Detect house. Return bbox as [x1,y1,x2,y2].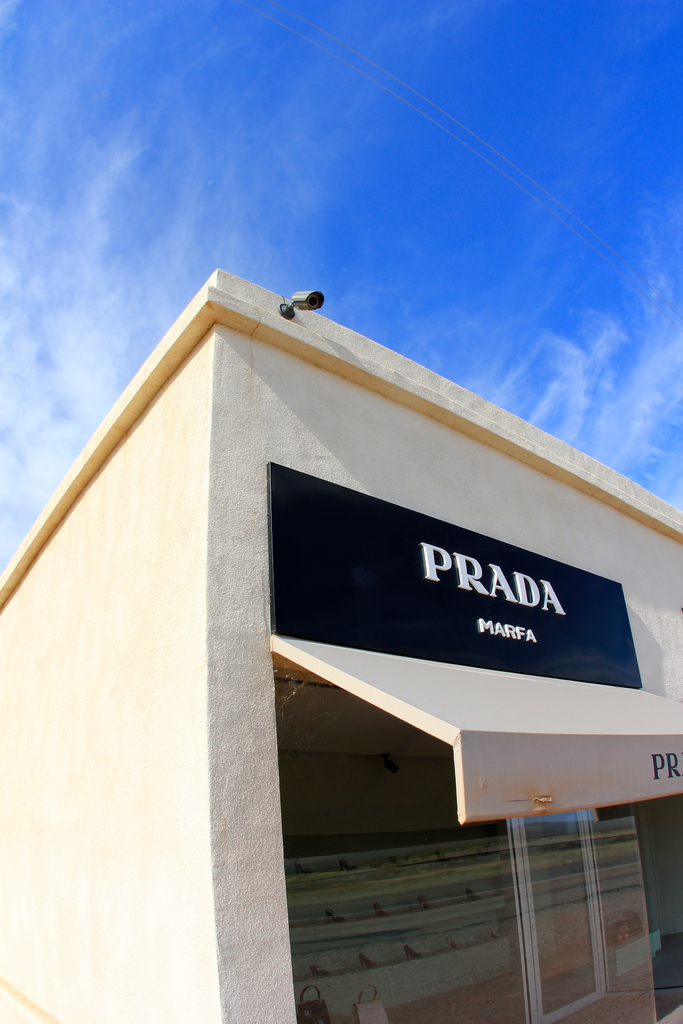
[1,266,682,1023].
